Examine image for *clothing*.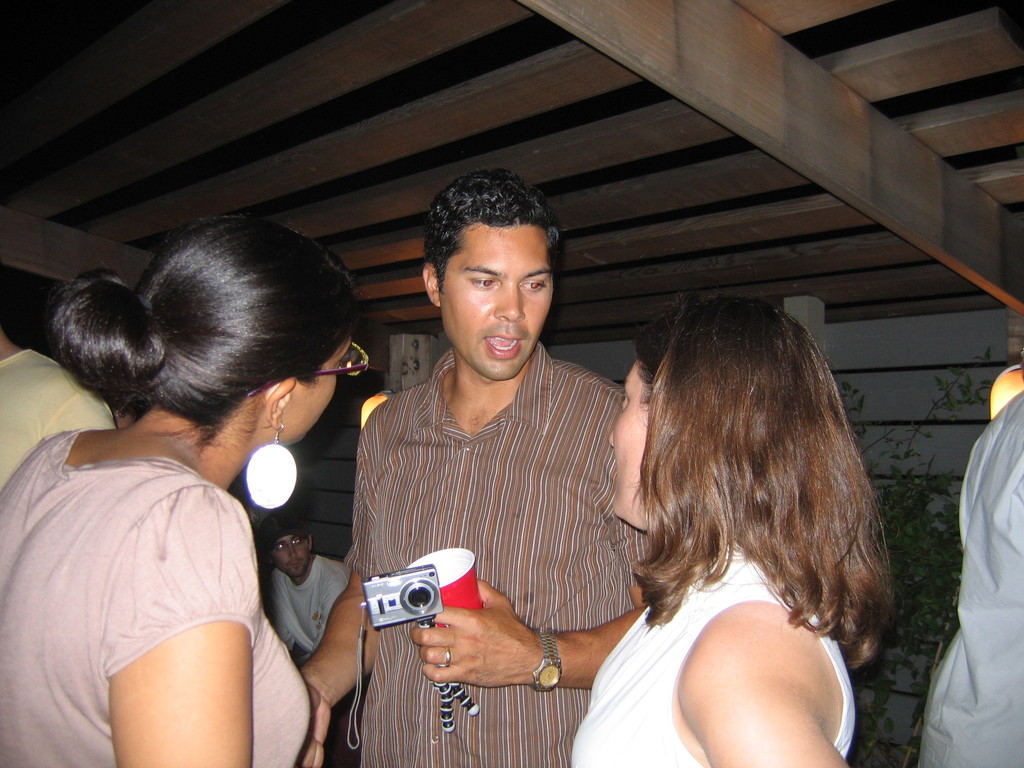
Examination result: <bbox>0, 424, 312, 767</bbox>.
